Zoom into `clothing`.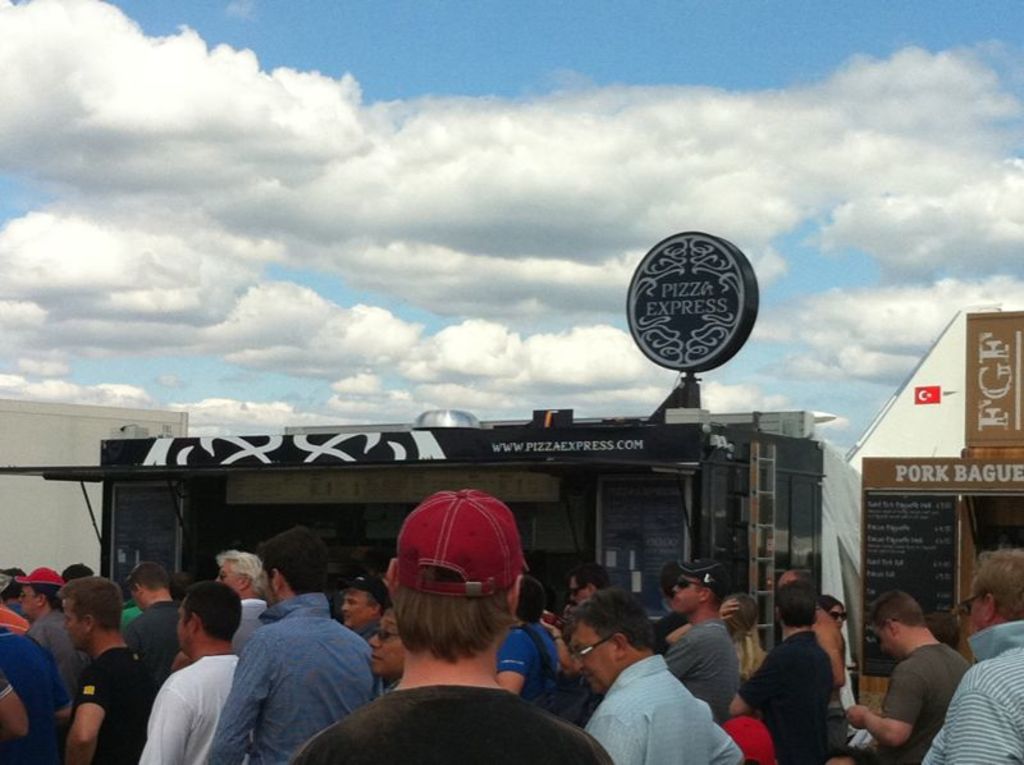
Zoom target: (36, 601, 90, 764).
